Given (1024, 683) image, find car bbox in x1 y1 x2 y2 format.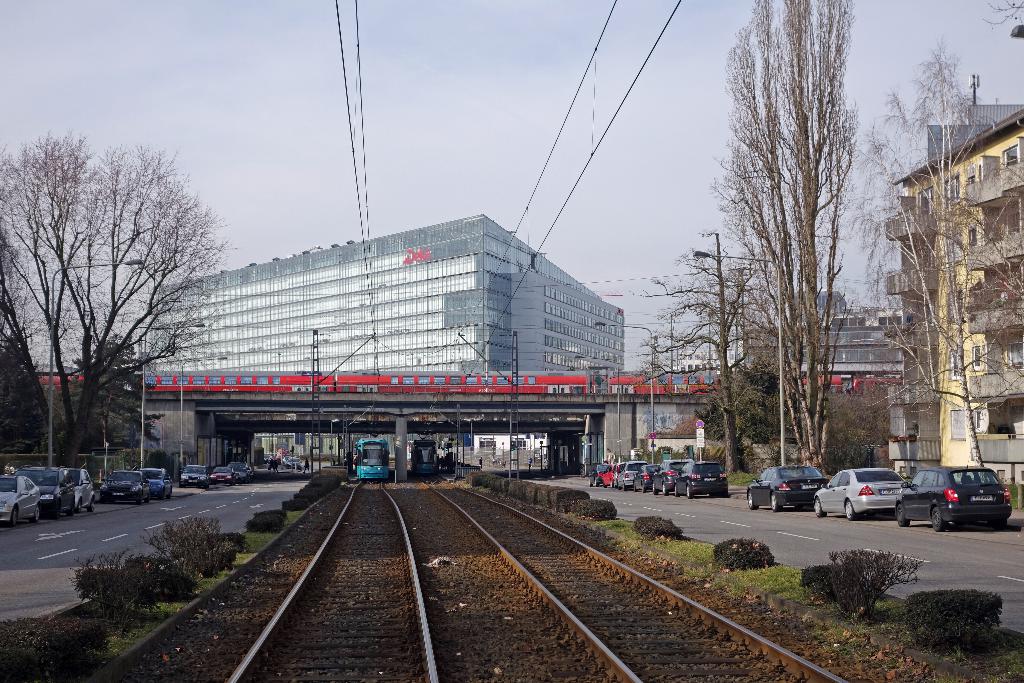
142 465 170 502.
